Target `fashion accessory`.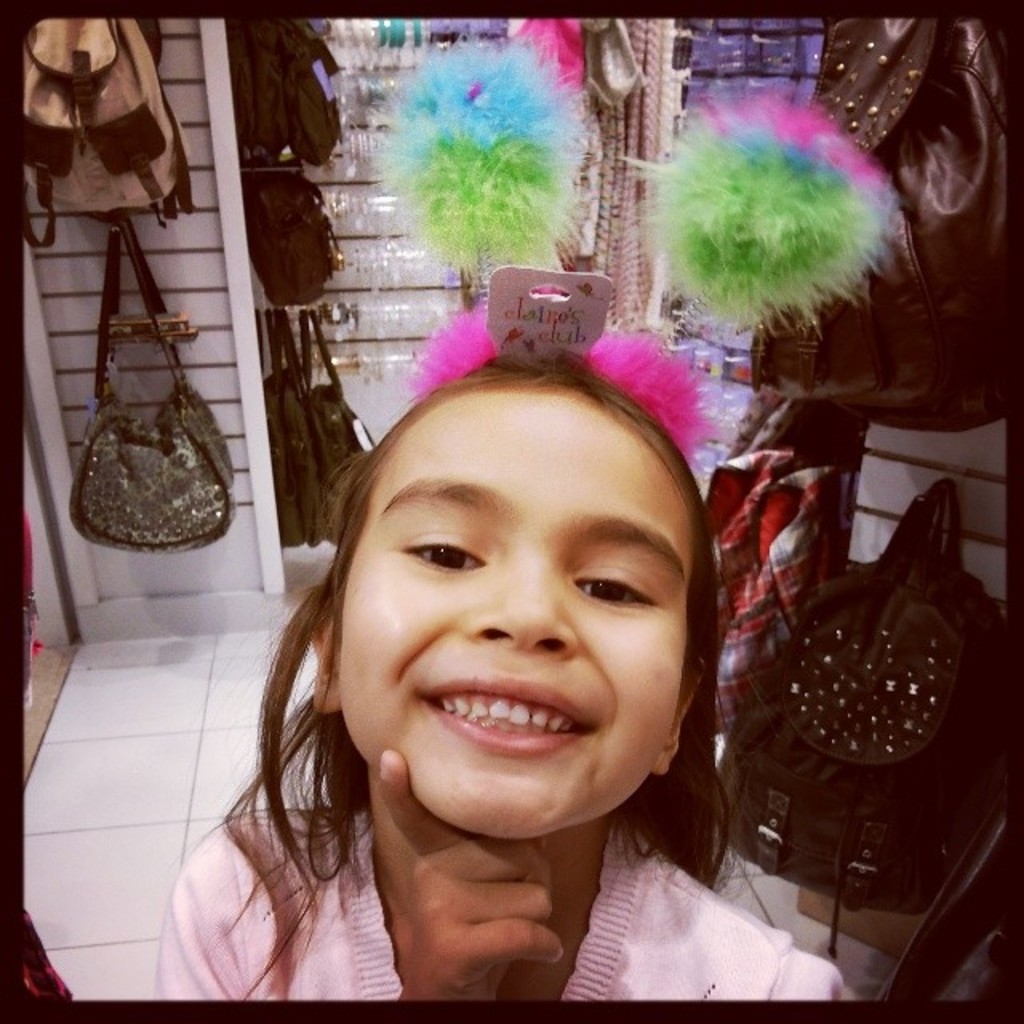
Target region: detection(19, 5, 194, 243).
